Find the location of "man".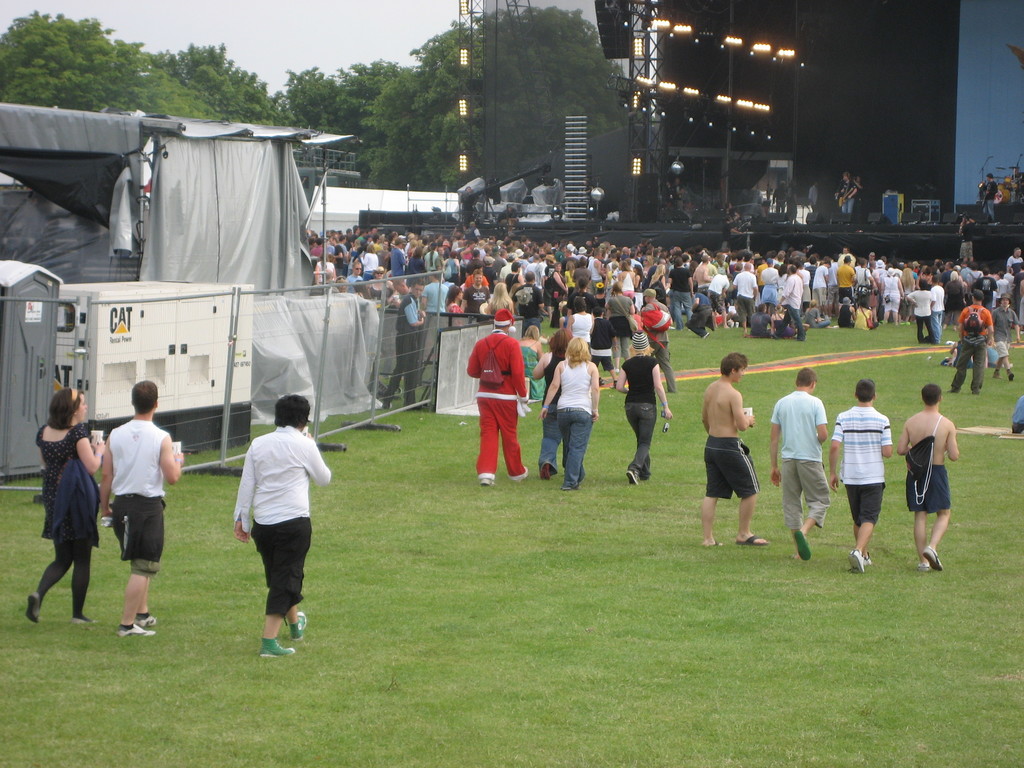
Location: bbox=[829, 378, 890, 570].
